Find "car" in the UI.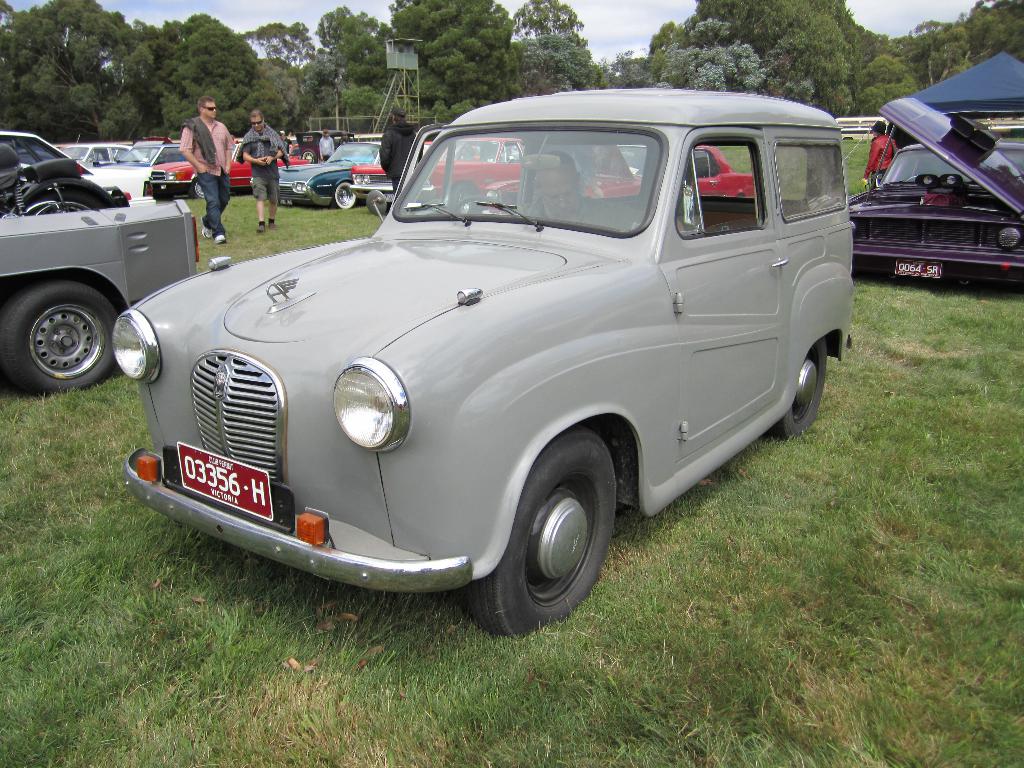
UI element at (285, 137, 392, 211).
